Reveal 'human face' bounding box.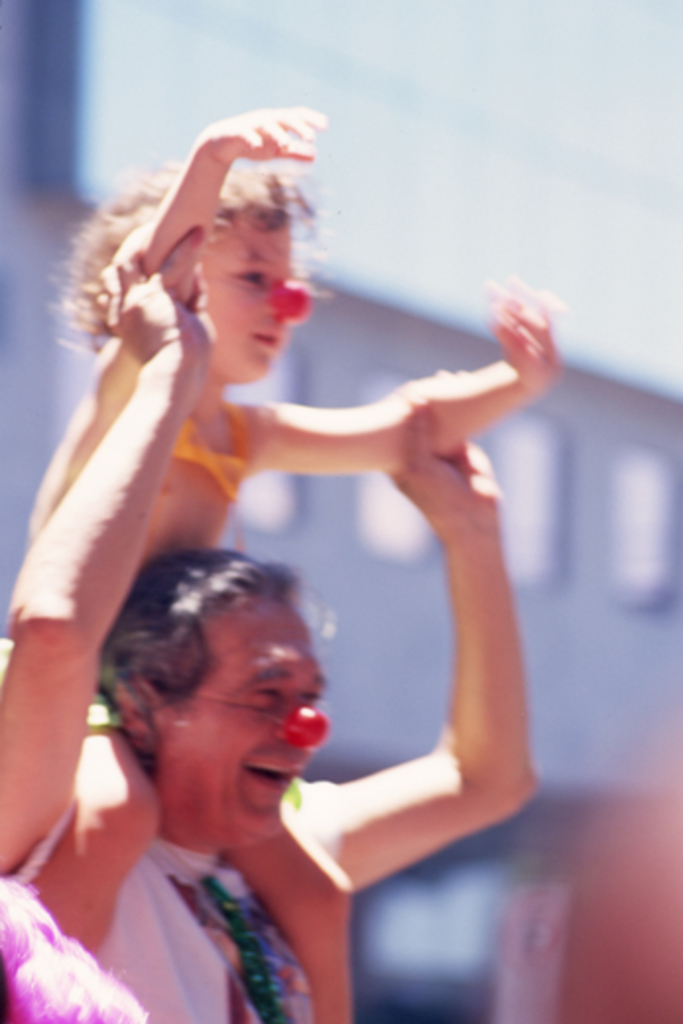
Revealed: 195,215,309,388.
